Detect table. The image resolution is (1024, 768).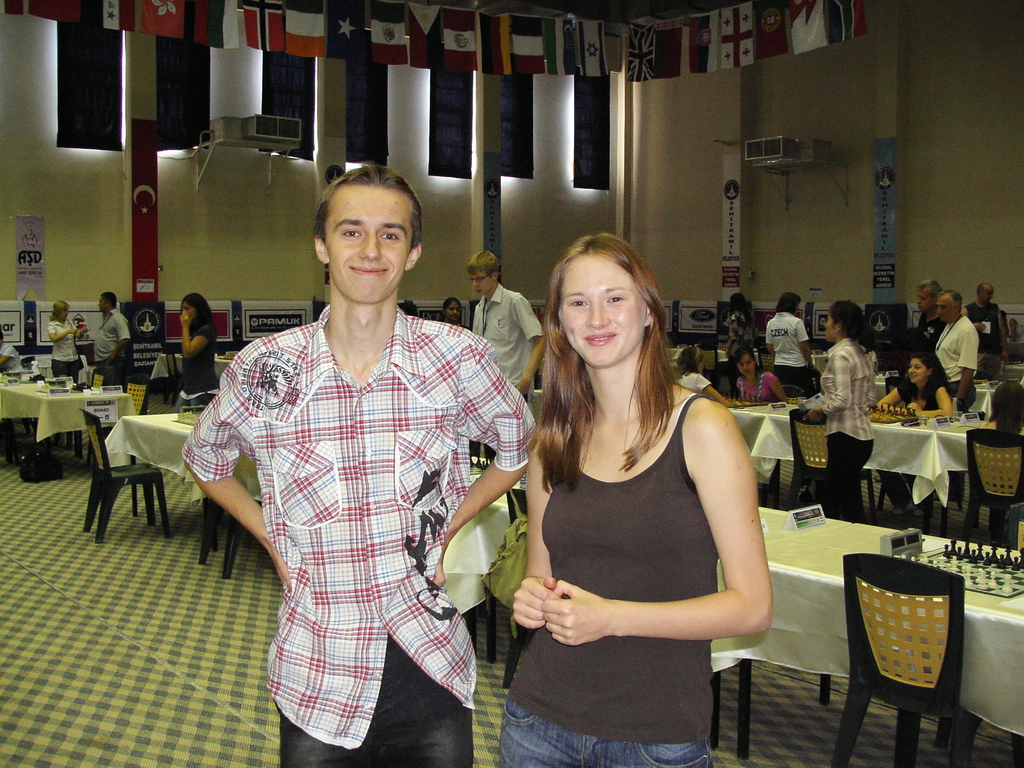
x1=96 y1=403 x2=236 y2=541.
